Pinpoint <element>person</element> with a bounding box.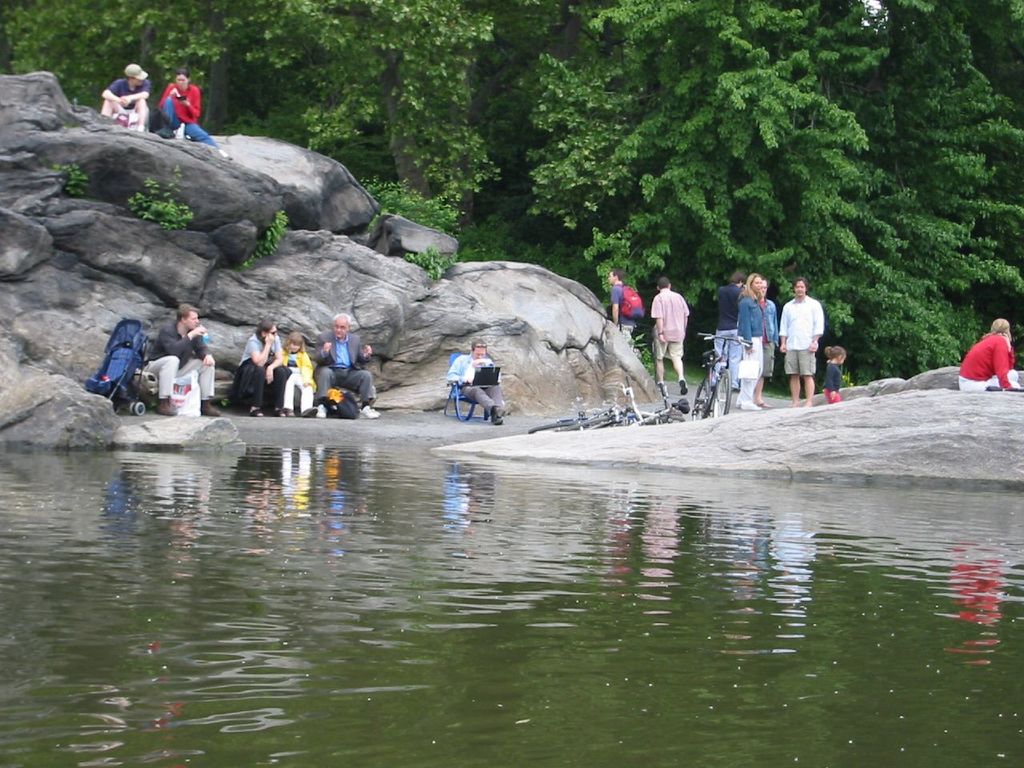
detection(282, 334, 314, 418).
